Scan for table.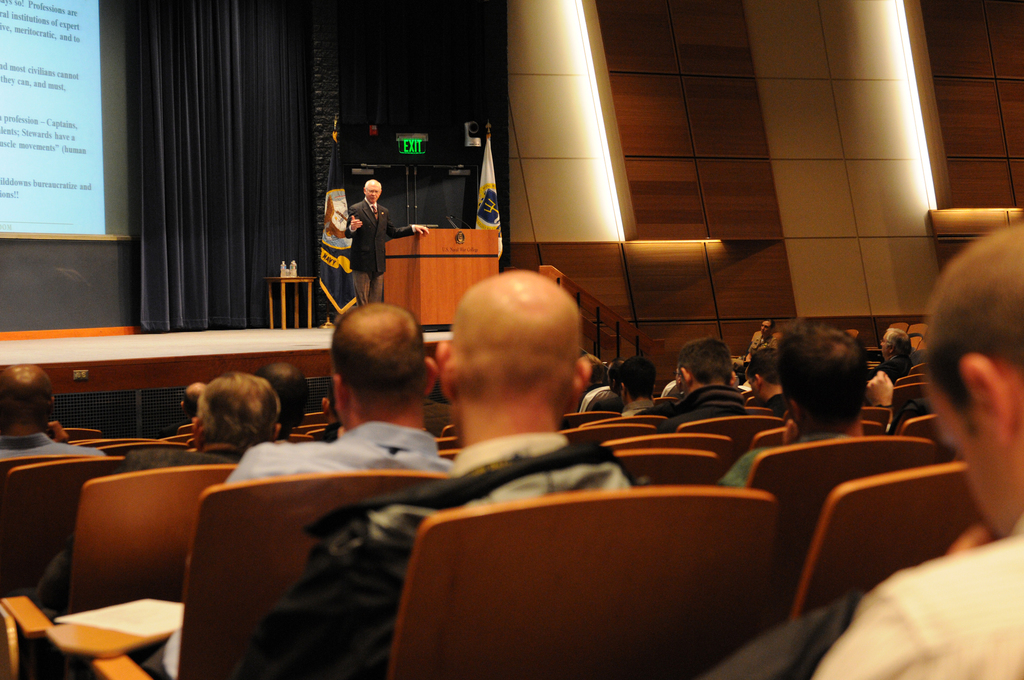
Scan result: crop(385, 227, 499, 325).
